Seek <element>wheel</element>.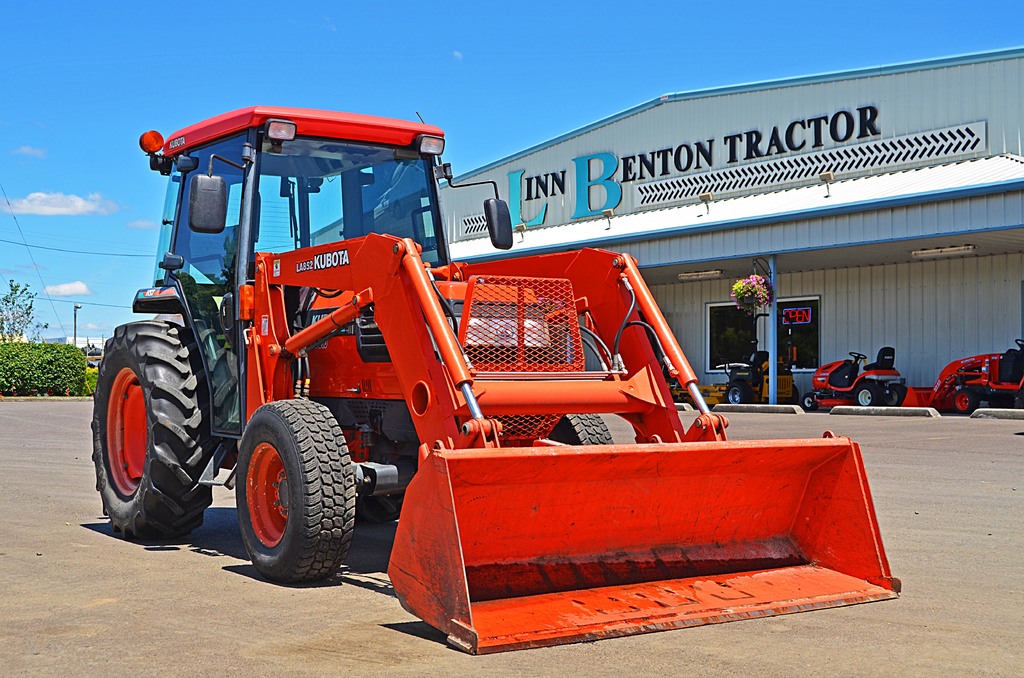
[left=726, top=381, right=752, bottom=405].
